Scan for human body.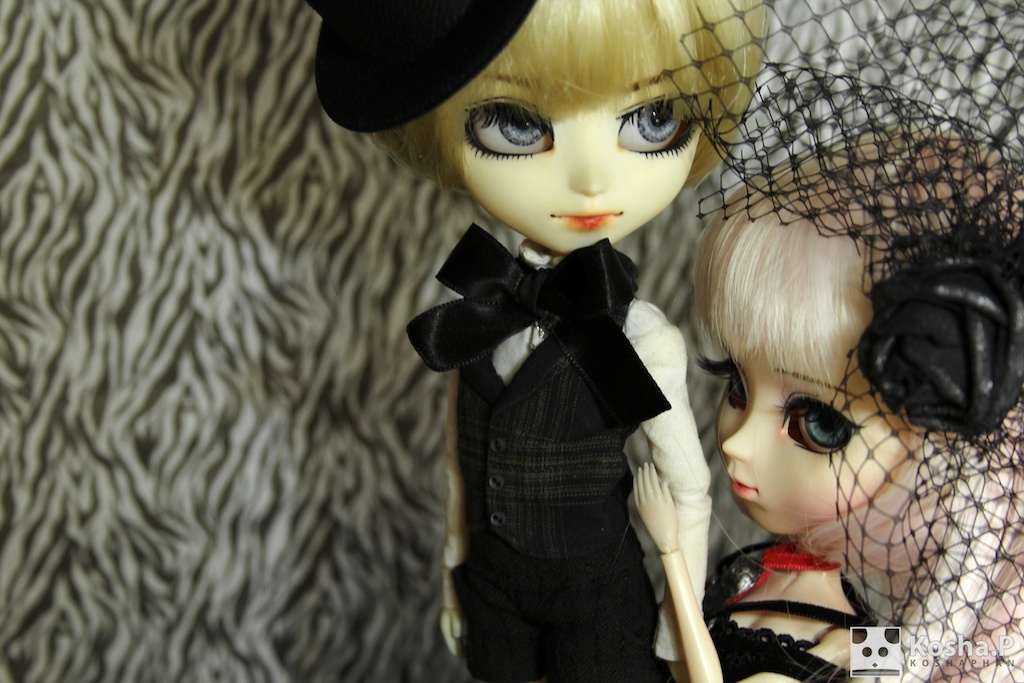
Scan result: crop(307, 0, 771, 682).
